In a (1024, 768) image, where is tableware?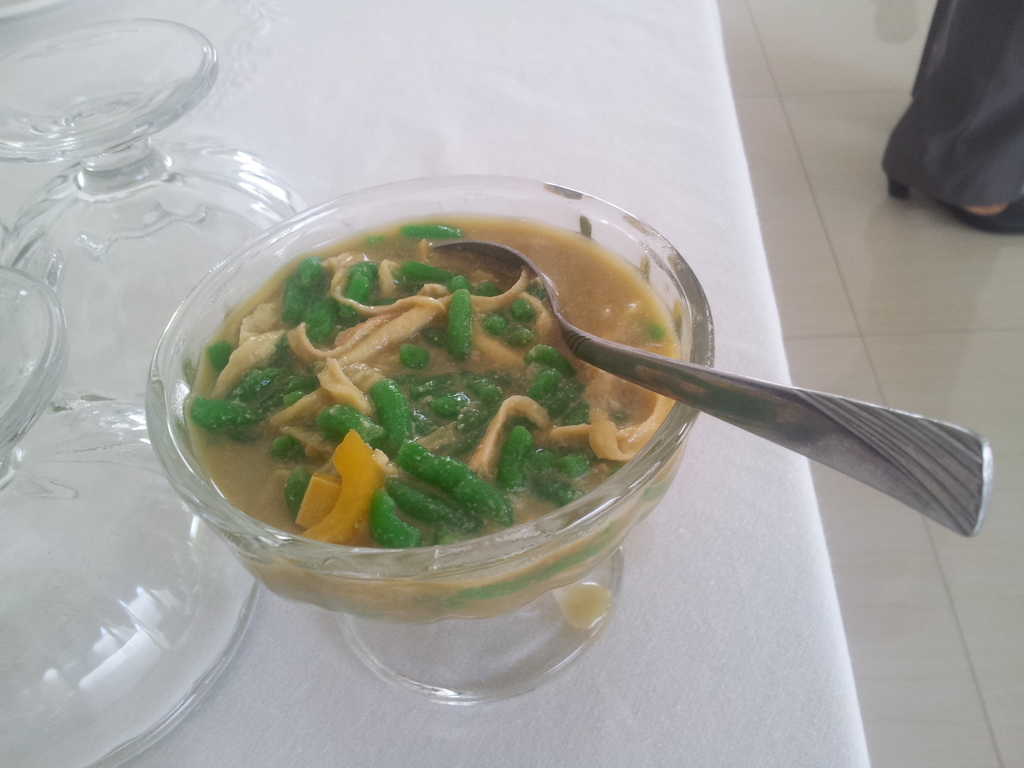
0,258,273,767.
